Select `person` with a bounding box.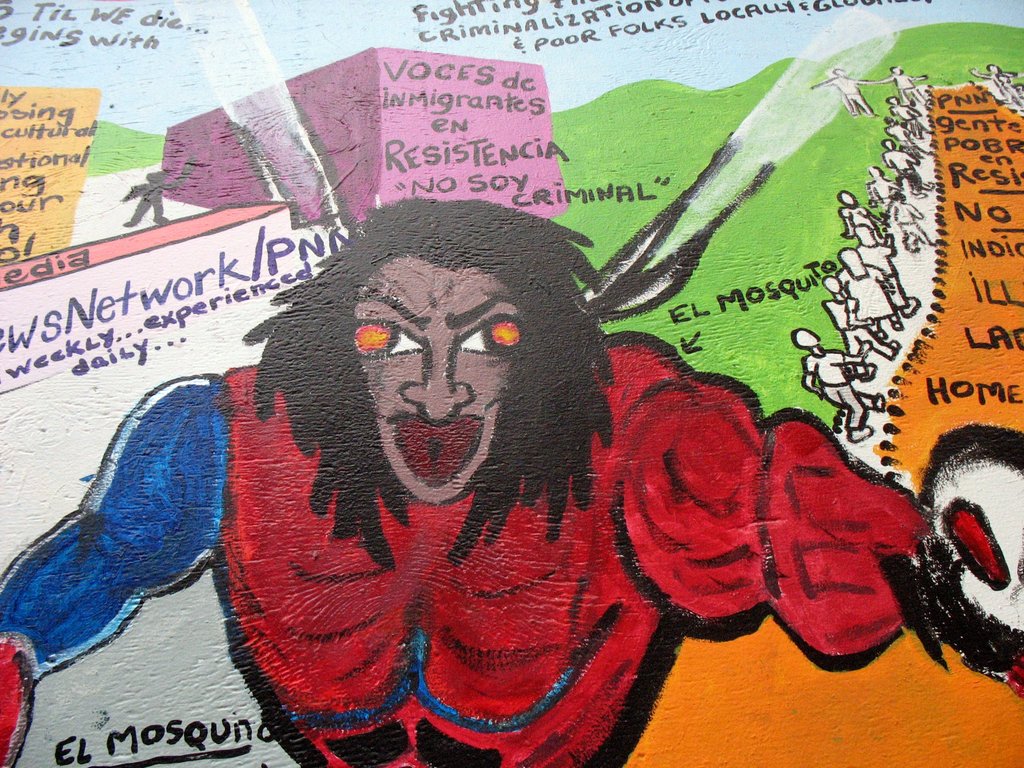
l=0, t=195, r=1023, b=767.
